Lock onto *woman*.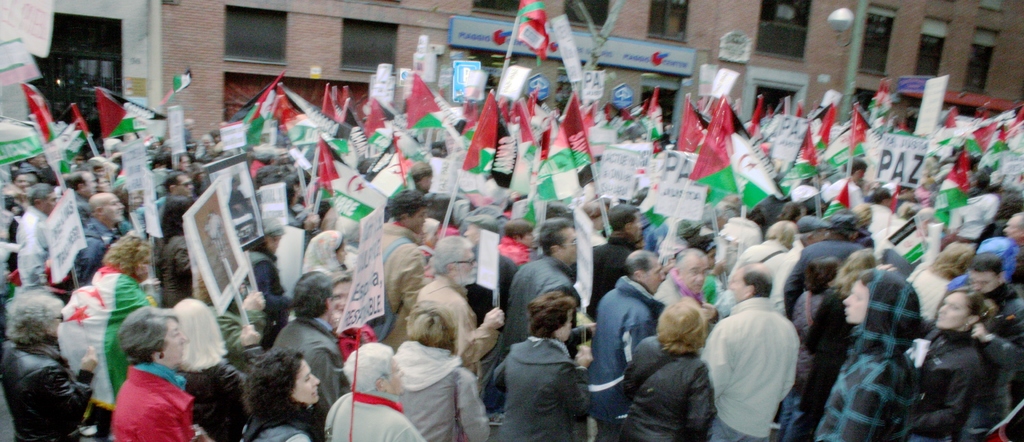
Locked: x1=324 y1=341 x2=425 y2=441.
